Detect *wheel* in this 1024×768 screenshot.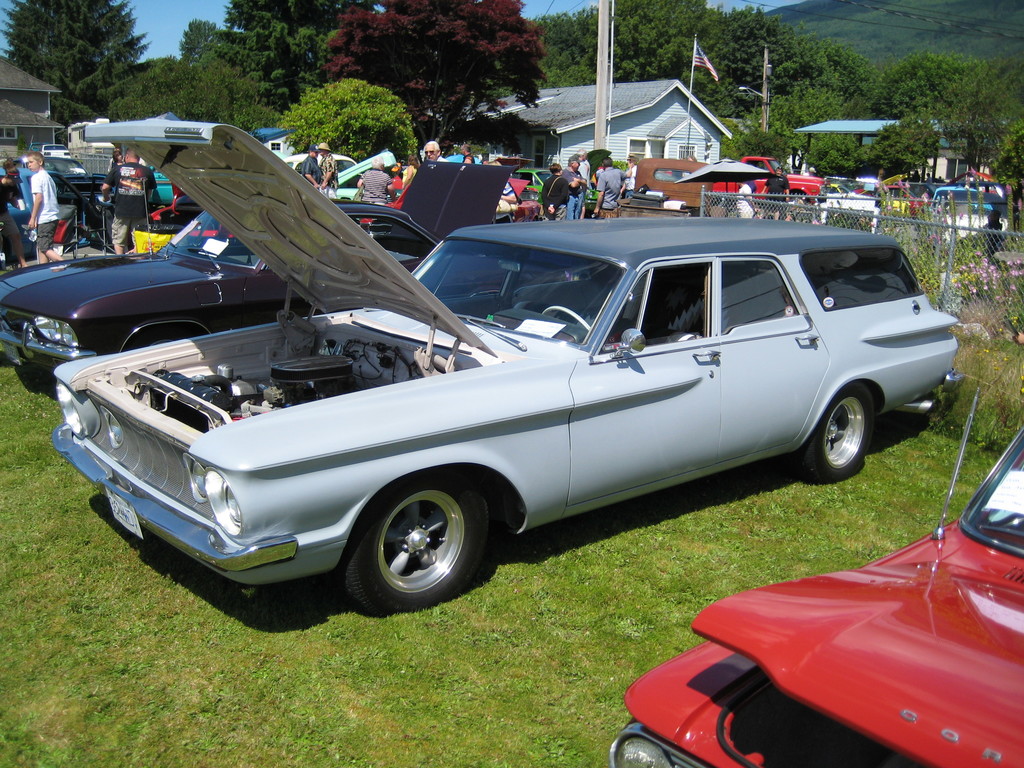
Detection: {"left": 356, "top": 500, "right": 468, "bottom": 600}.
